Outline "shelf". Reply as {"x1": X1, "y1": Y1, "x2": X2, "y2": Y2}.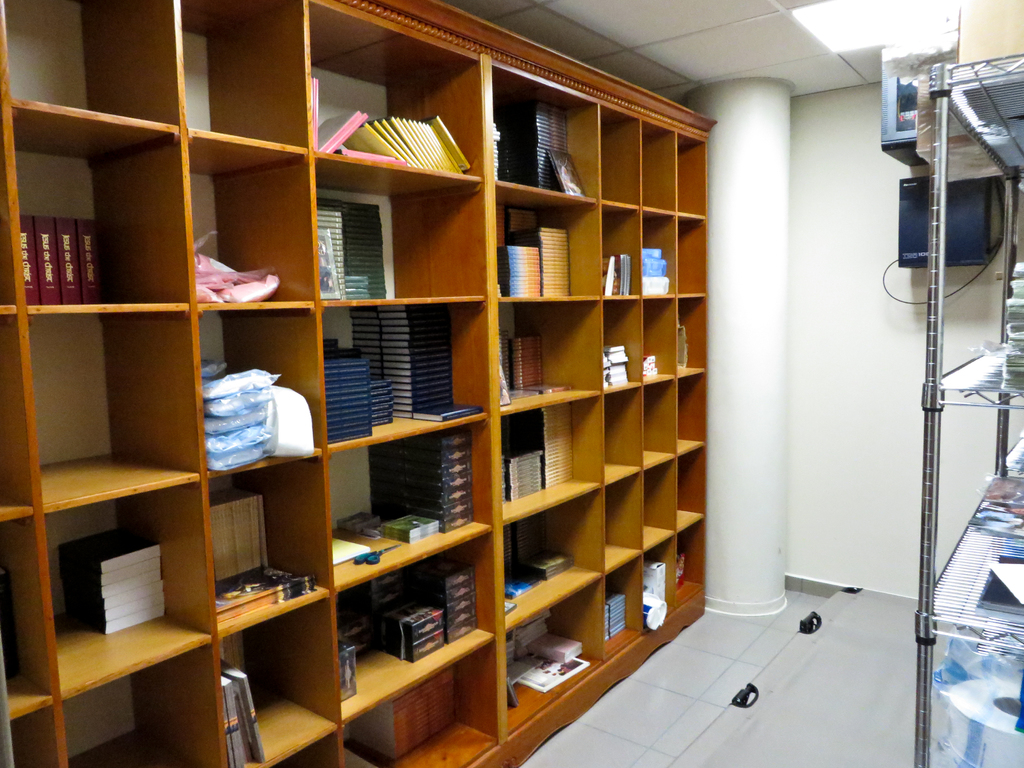
{"x1": 178, "y1": 126, "x2": 317, "y2": 305}.
